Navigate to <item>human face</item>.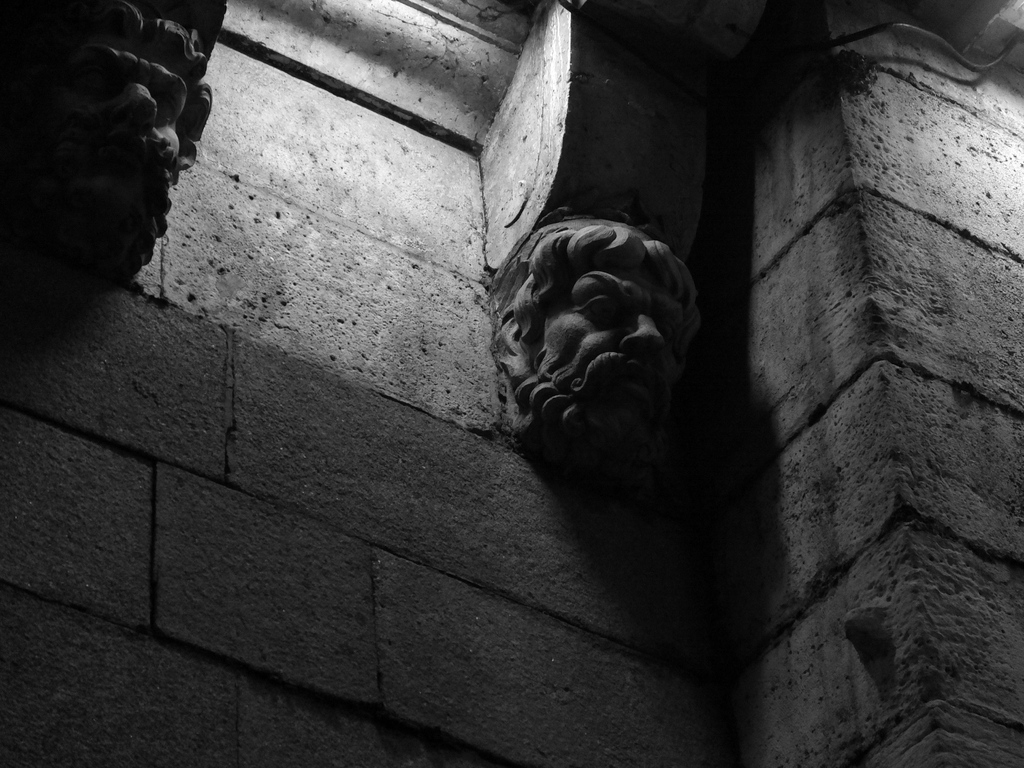
Navigation target: 63, 31, 188, 196.
